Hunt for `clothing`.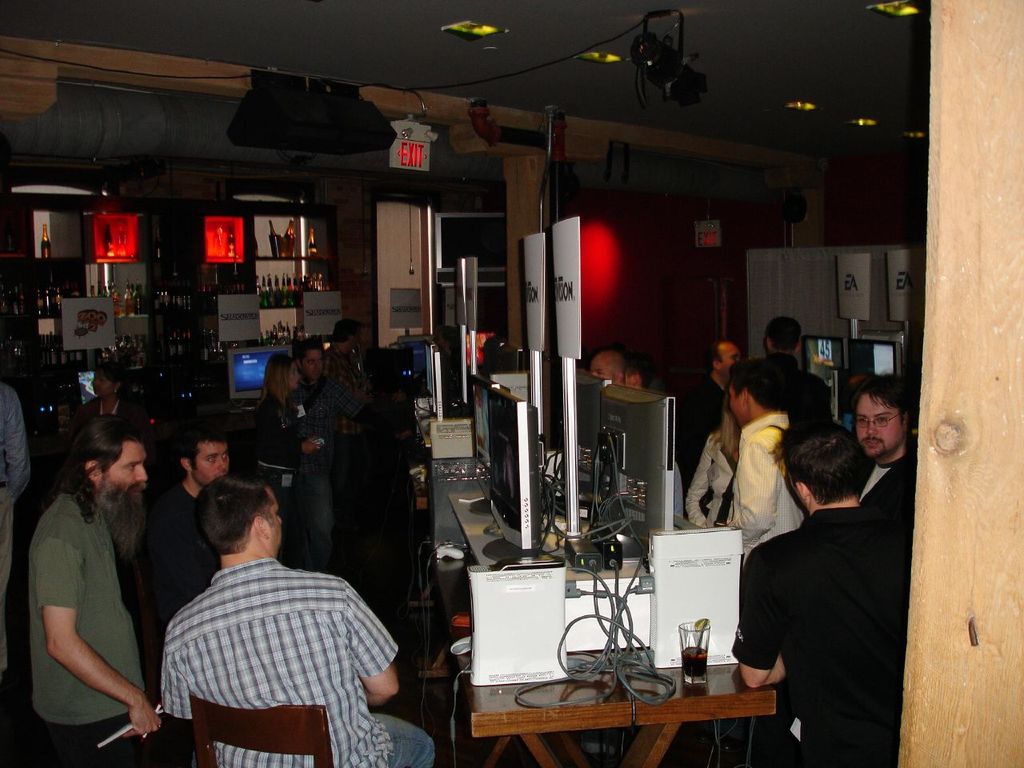
Hunted down at (0, 380, 32, 666).
